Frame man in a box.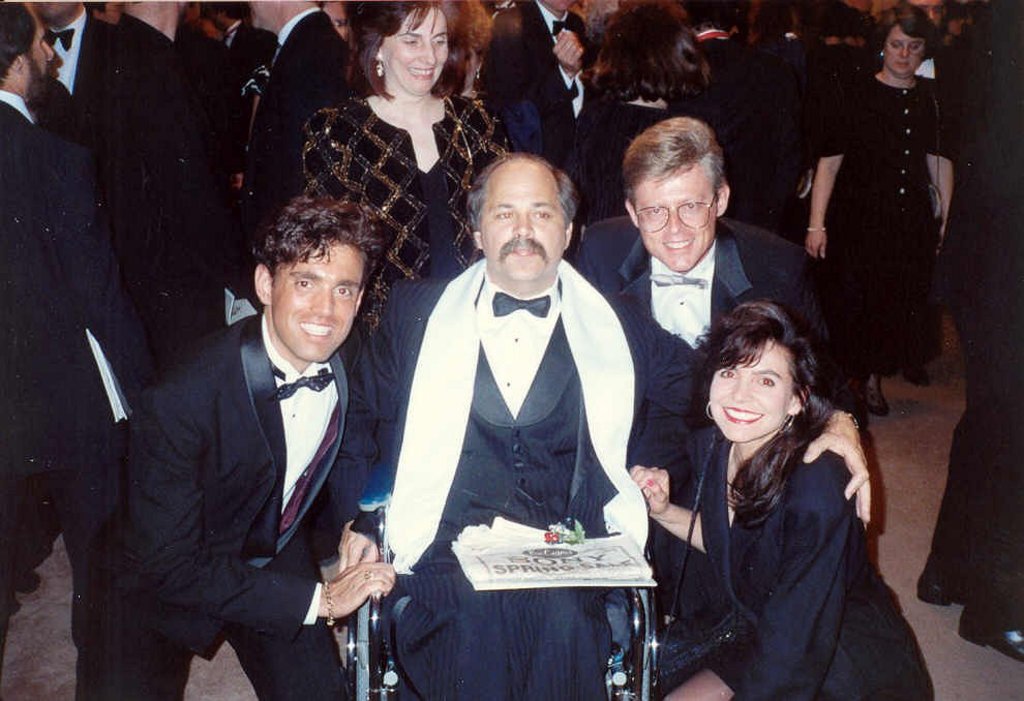
region(329, 136, 703, 700).
